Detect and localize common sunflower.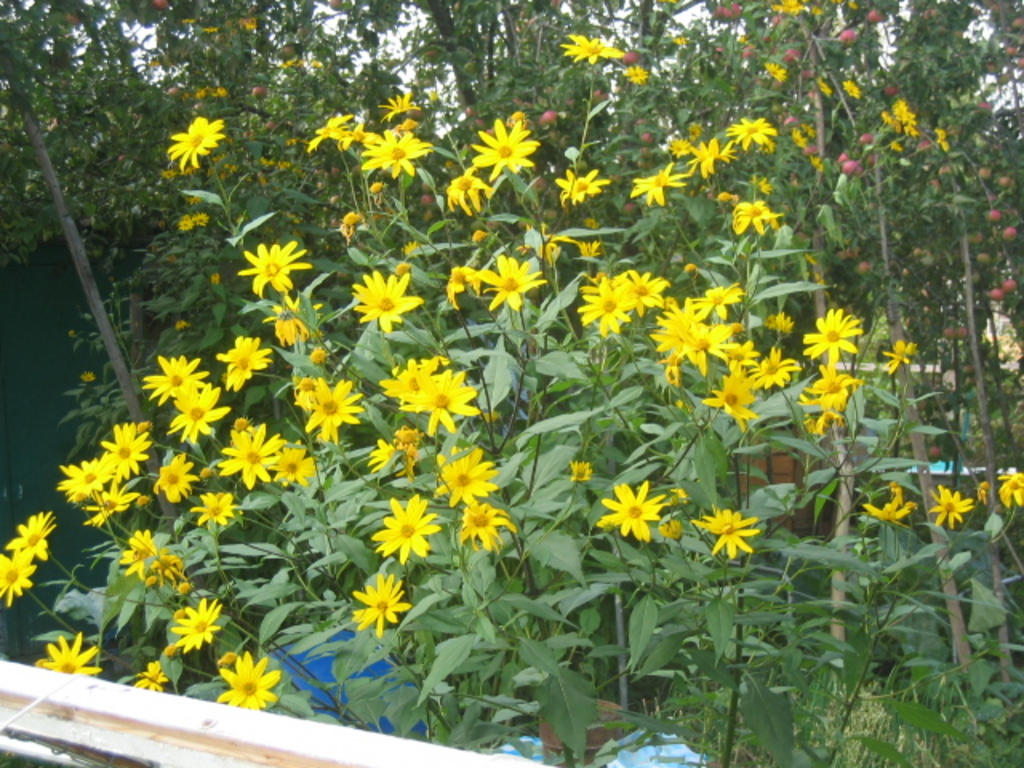
Localized at x1=410, y1=363, x2=478, y2=438.
